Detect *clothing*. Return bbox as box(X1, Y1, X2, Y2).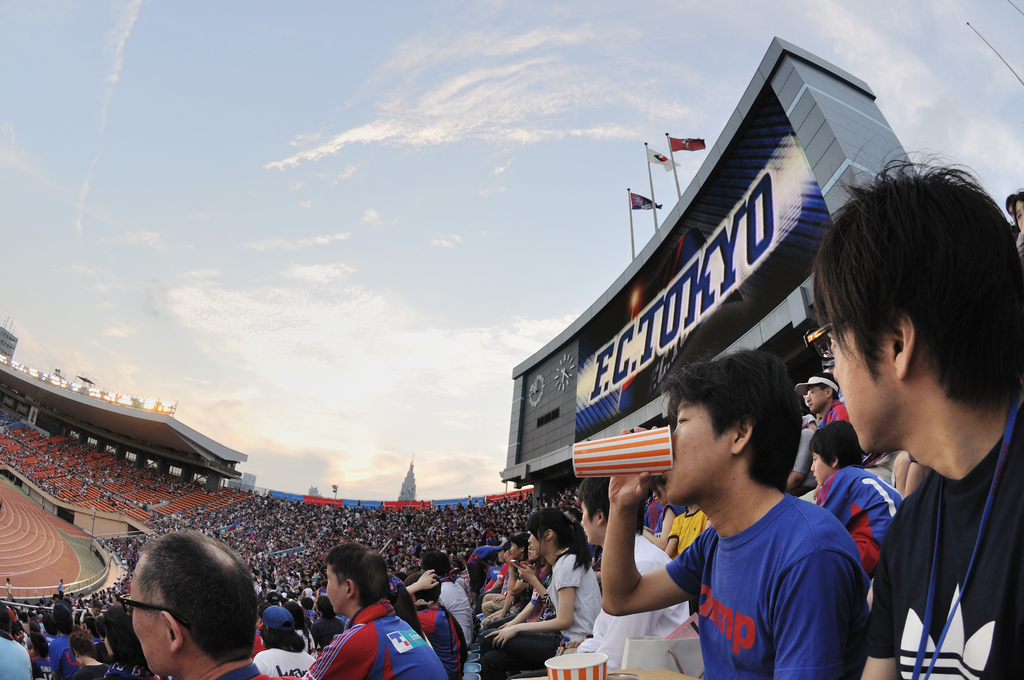
box(417, 608, 472, 679).
